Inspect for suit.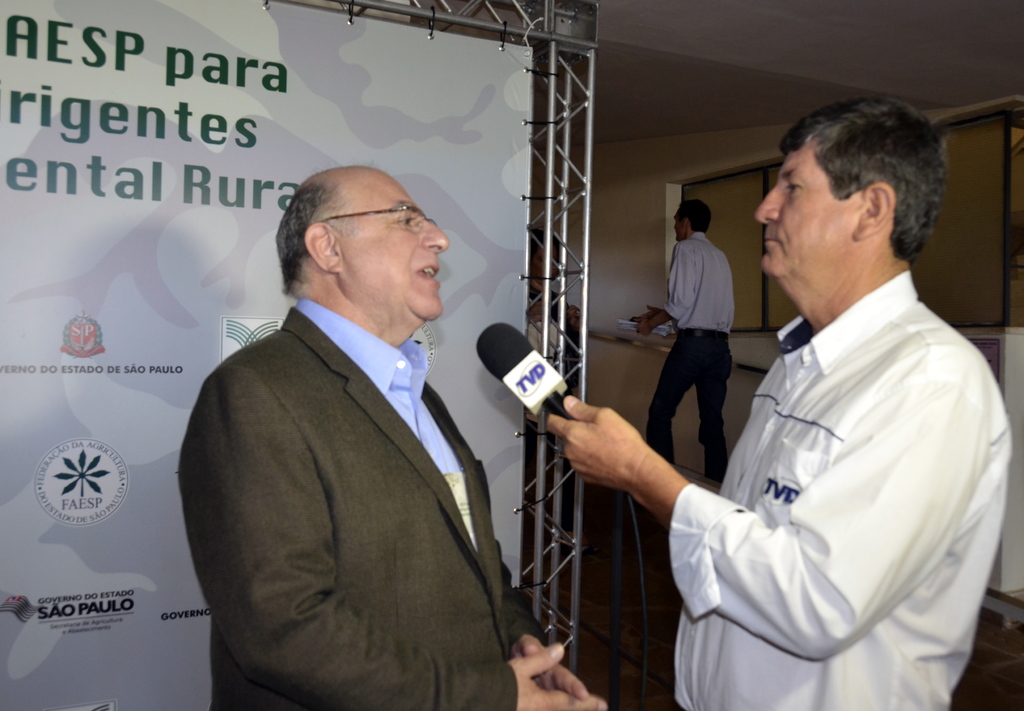
Inspection: bbox=[176, 299, 552, 710].
